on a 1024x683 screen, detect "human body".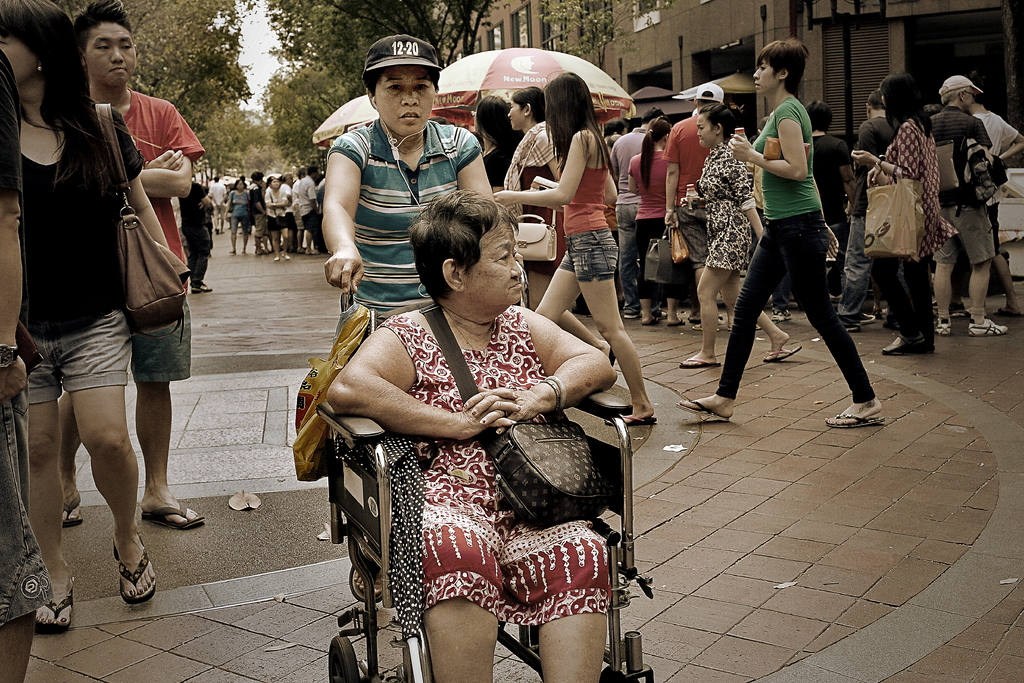
box=[15, 97, 165, 634].
